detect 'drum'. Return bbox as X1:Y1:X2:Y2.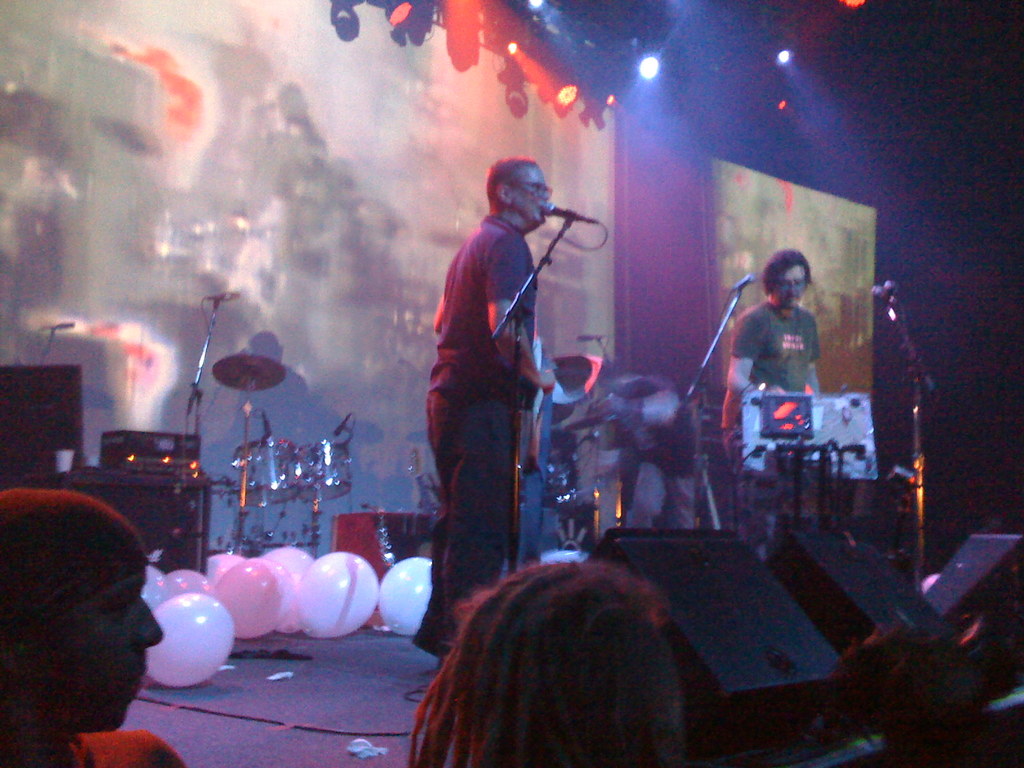
231:439:296:507.
